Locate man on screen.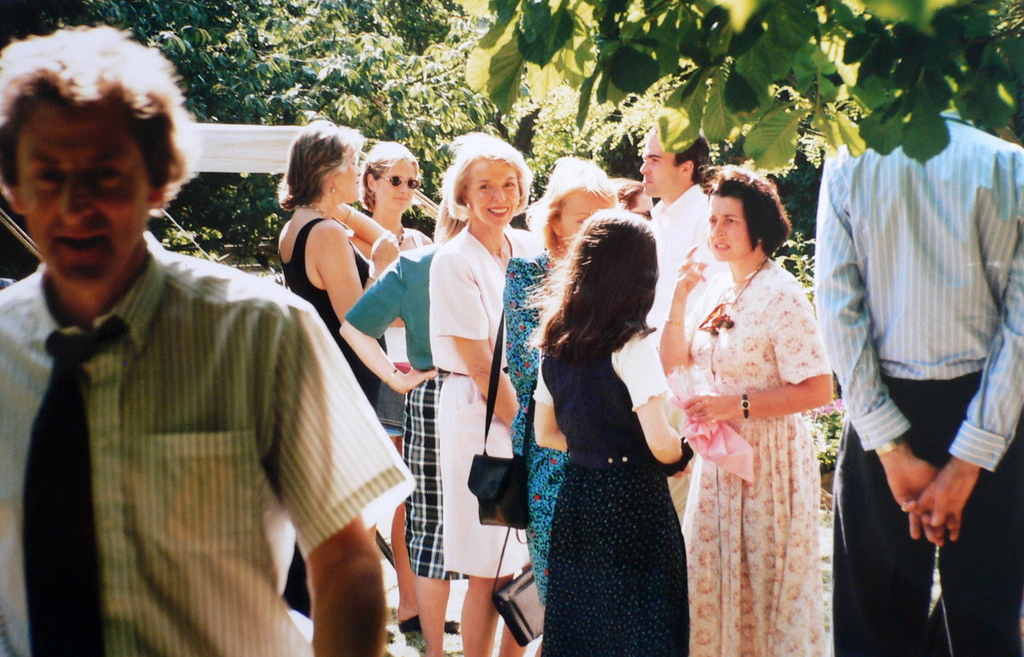
On screen at (left=20, top=60, right=412, bottom=637).
